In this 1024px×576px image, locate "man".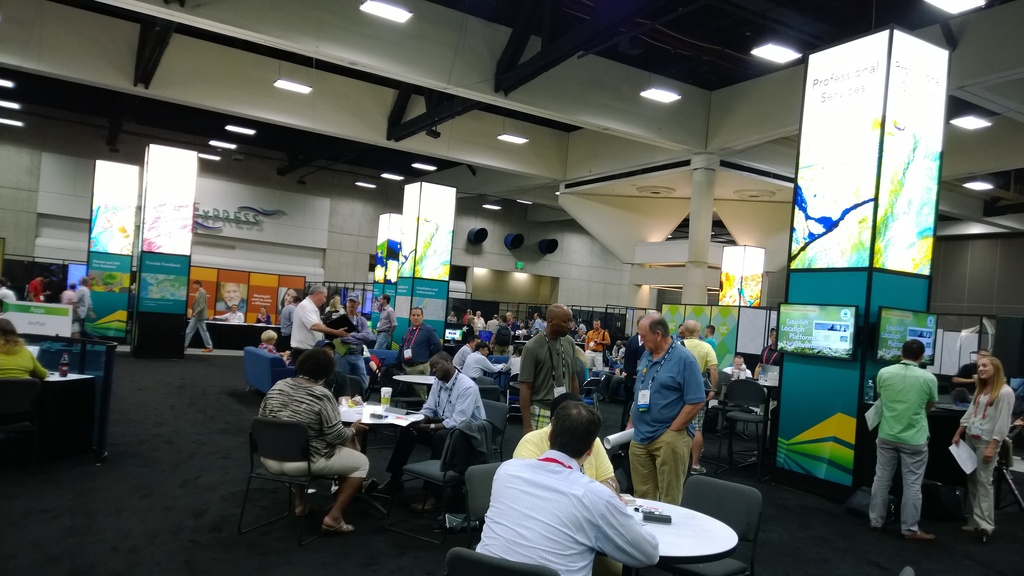
Bounding box: bbox(629, 299, 718, 502).
